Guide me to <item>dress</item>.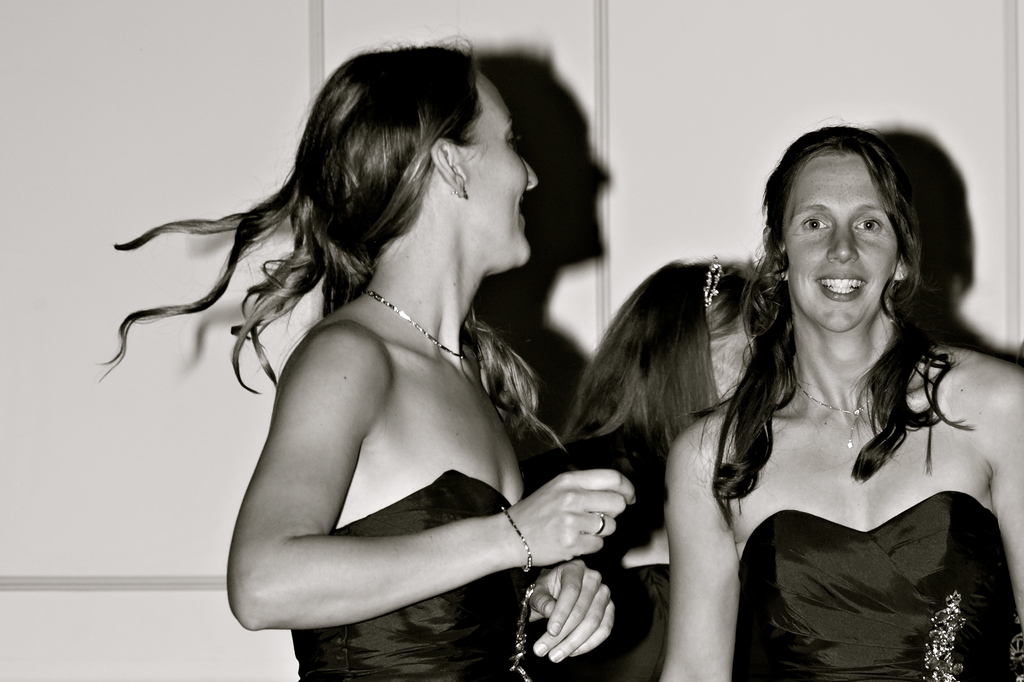
Guidance: select_region(289, 468, 533, 681).
